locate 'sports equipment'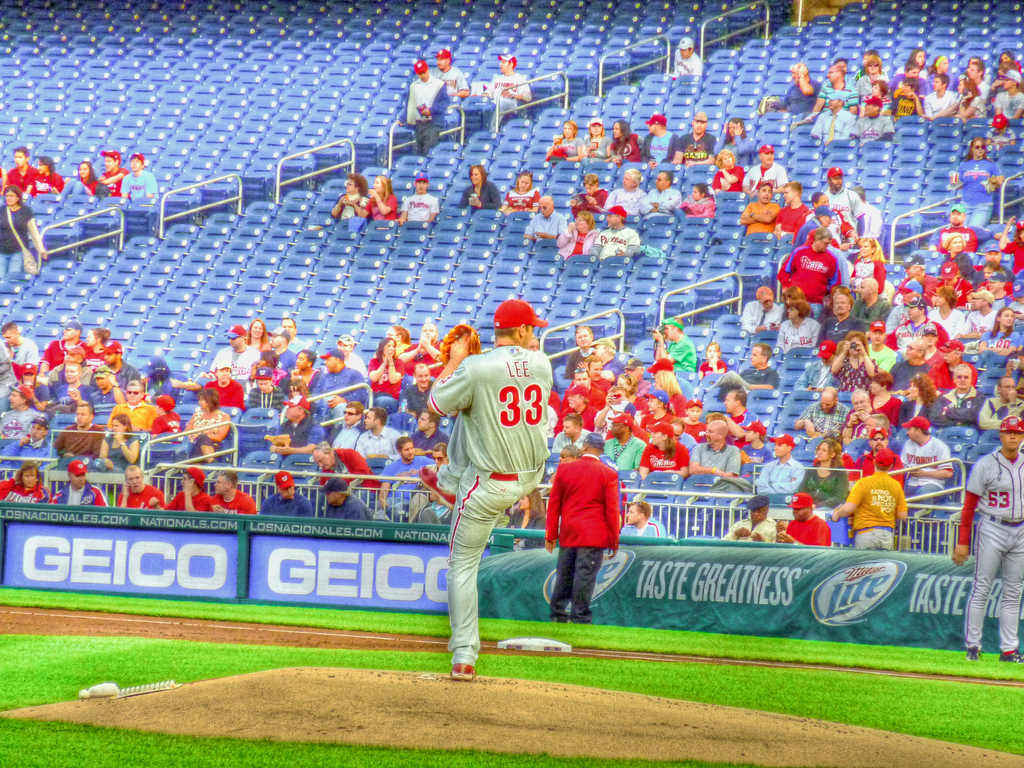
(449,652,479,689)
